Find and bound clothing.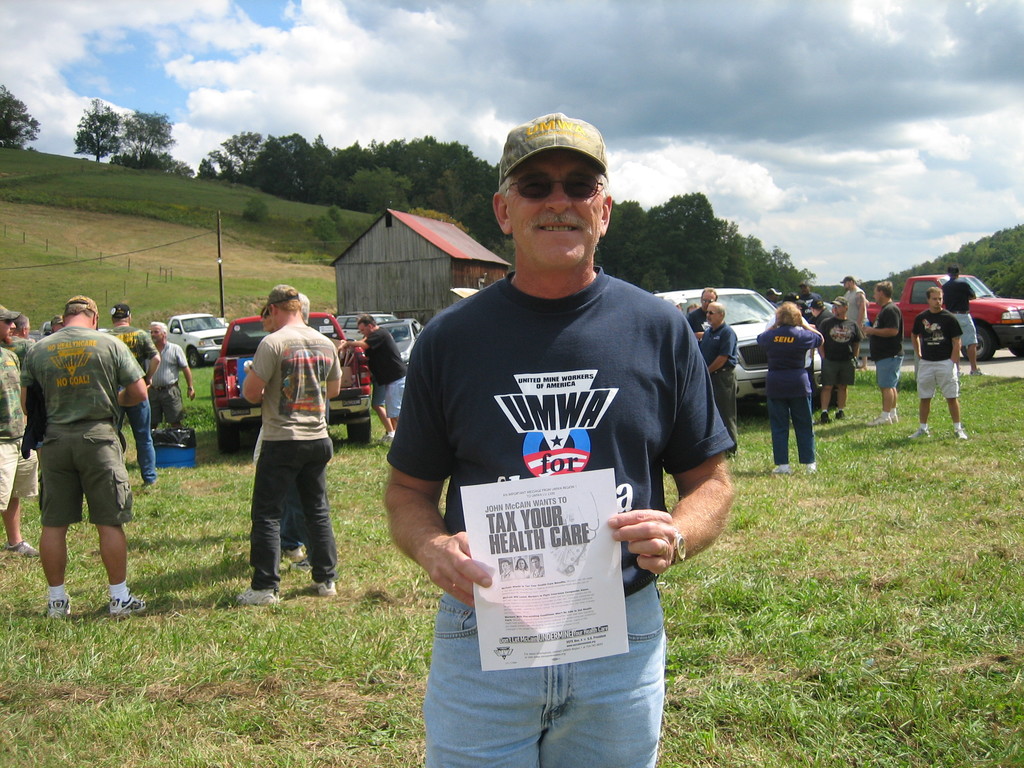
Bound: [left=390, top=268, right=733, bottom=767].
